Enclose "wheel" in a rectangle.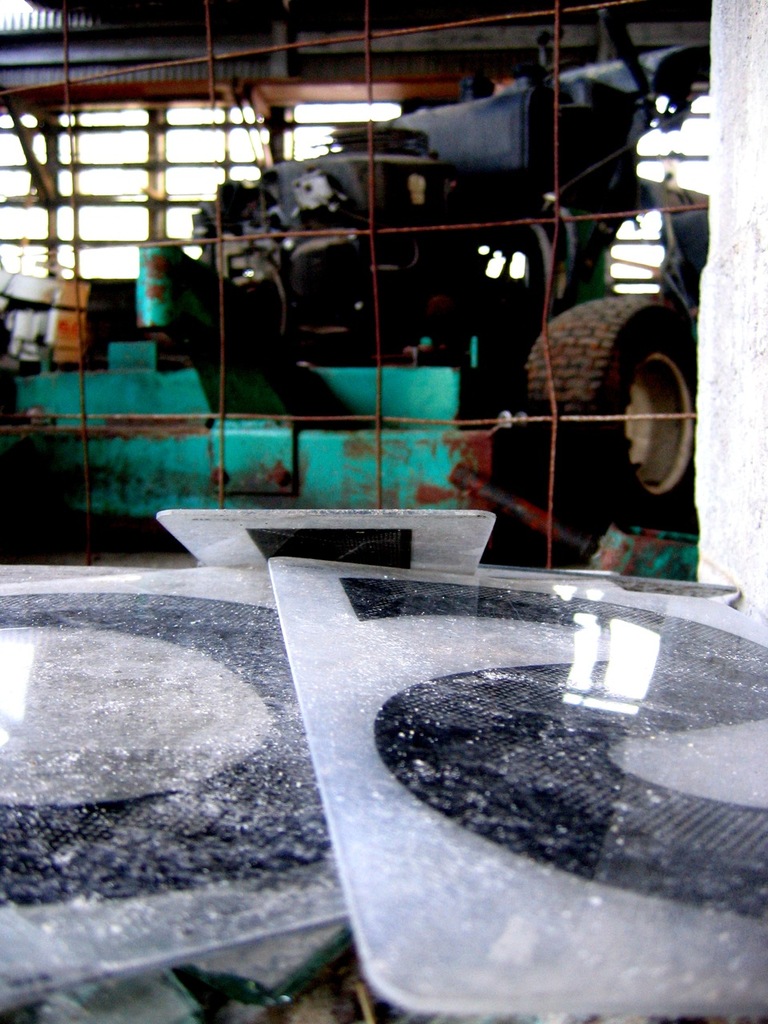
pyautogui.locateOnScreen(521, 284, 710, 539).
